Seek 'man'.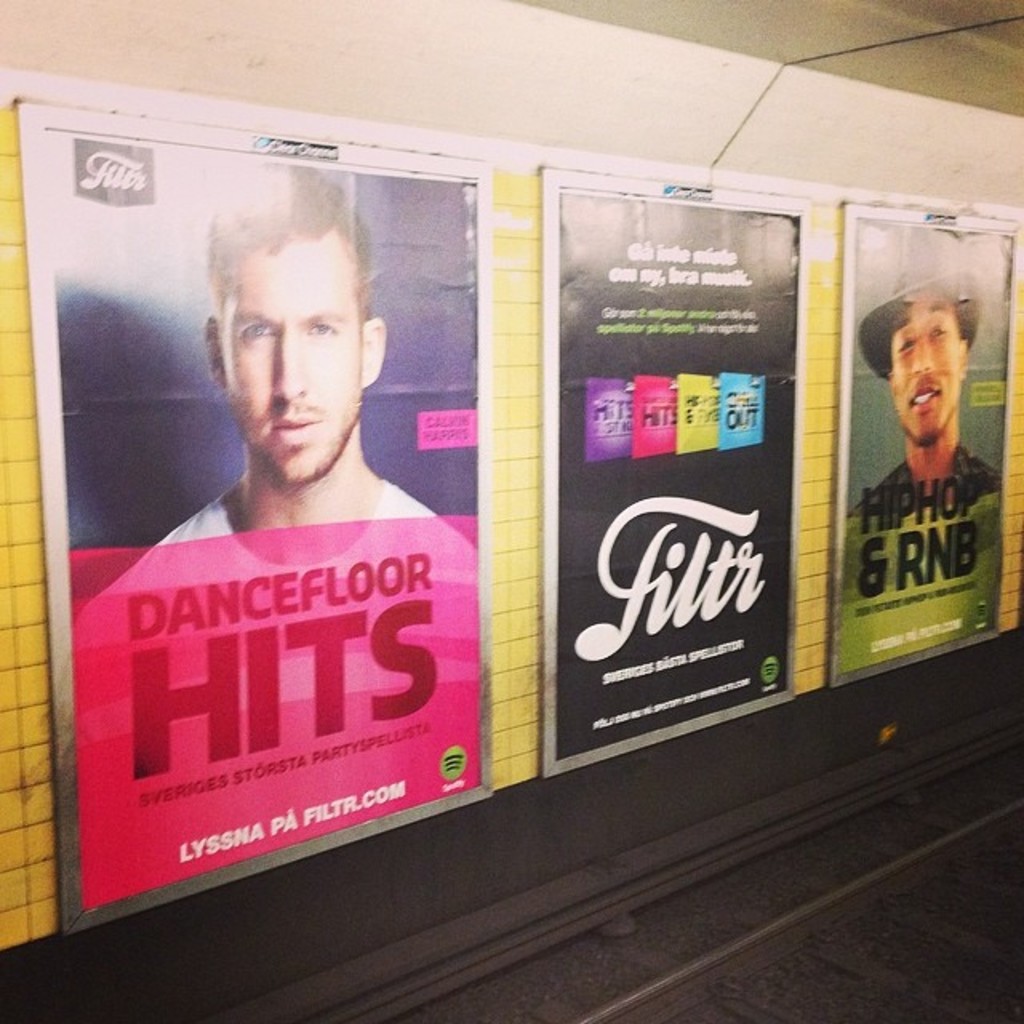
843,226,1006,517.
